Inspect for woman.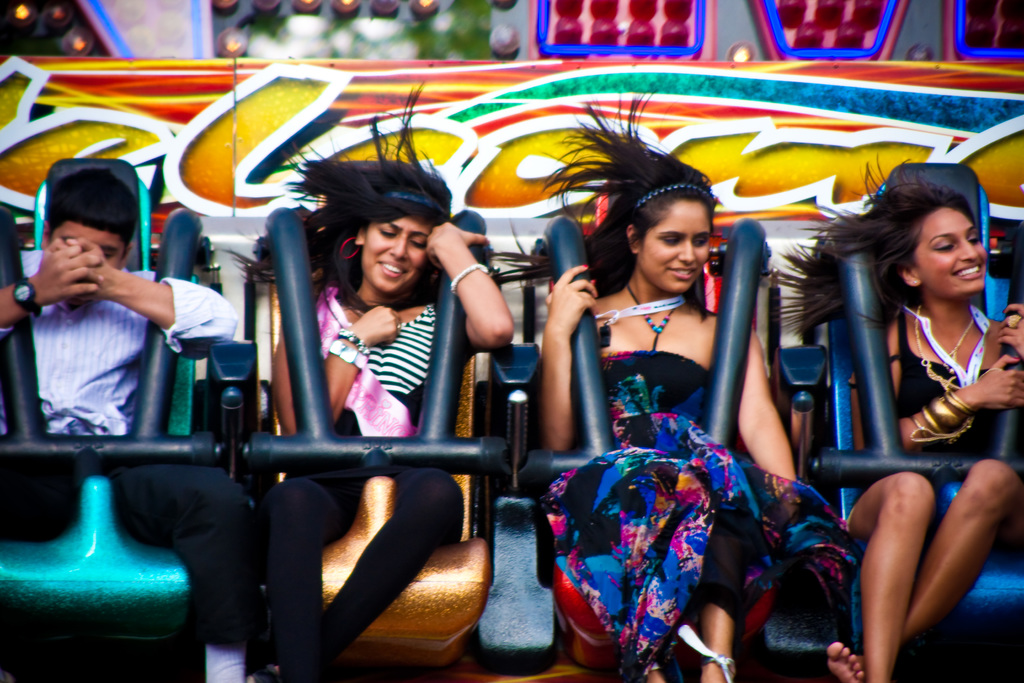
Inspection: crop(800, 143, 1021, 670).
